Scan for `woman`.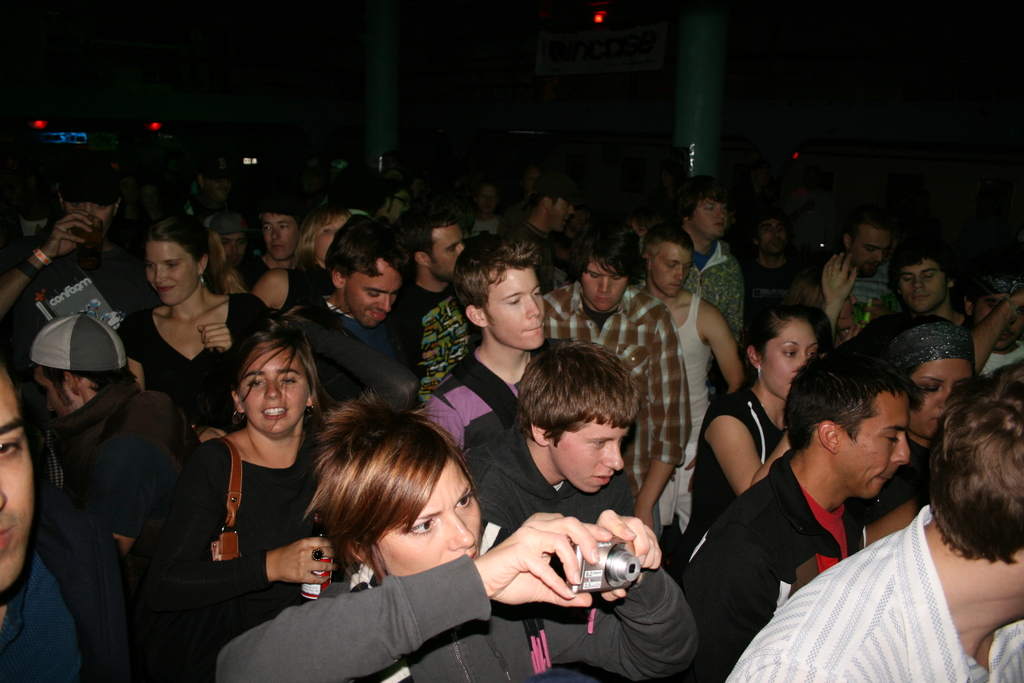
Scan result: crop(243, 199, 360, 318).
